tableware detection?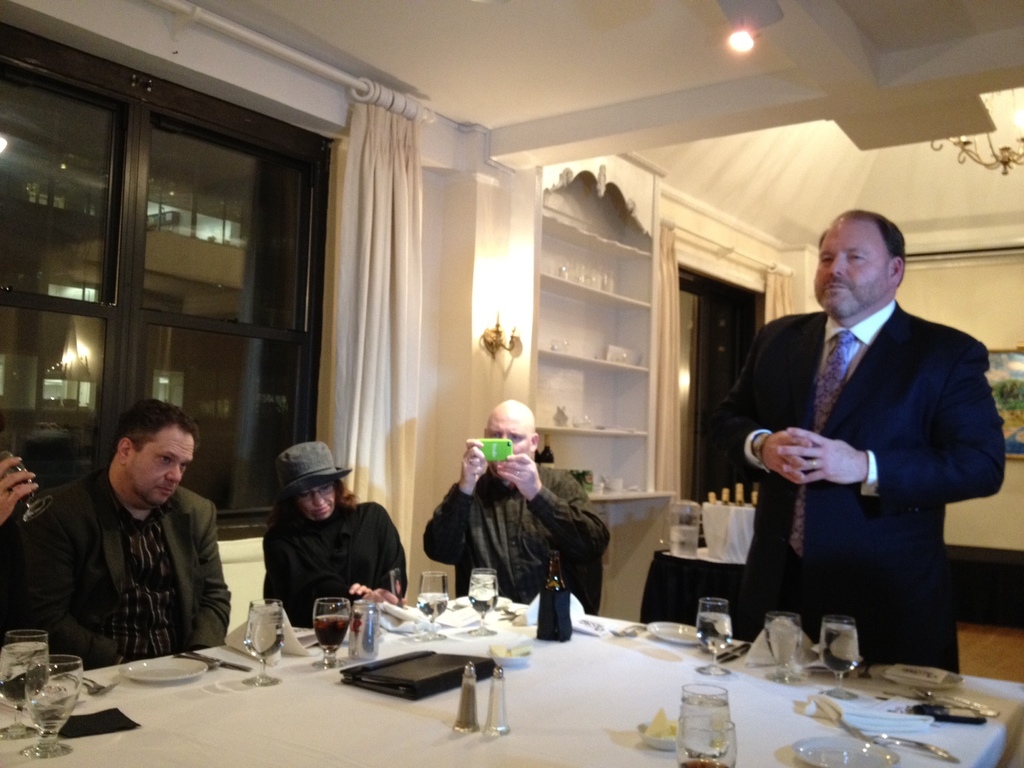
rect(413, 570, 449, 637)
